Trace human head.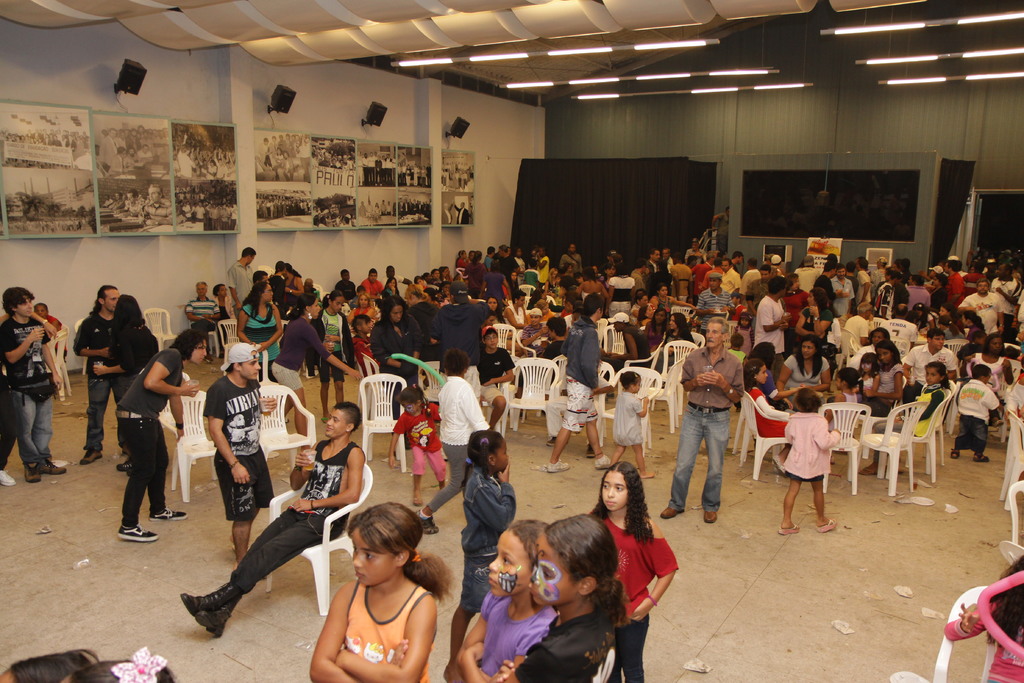
Traced to (left=470, top=431, right=509, bottom=470).
